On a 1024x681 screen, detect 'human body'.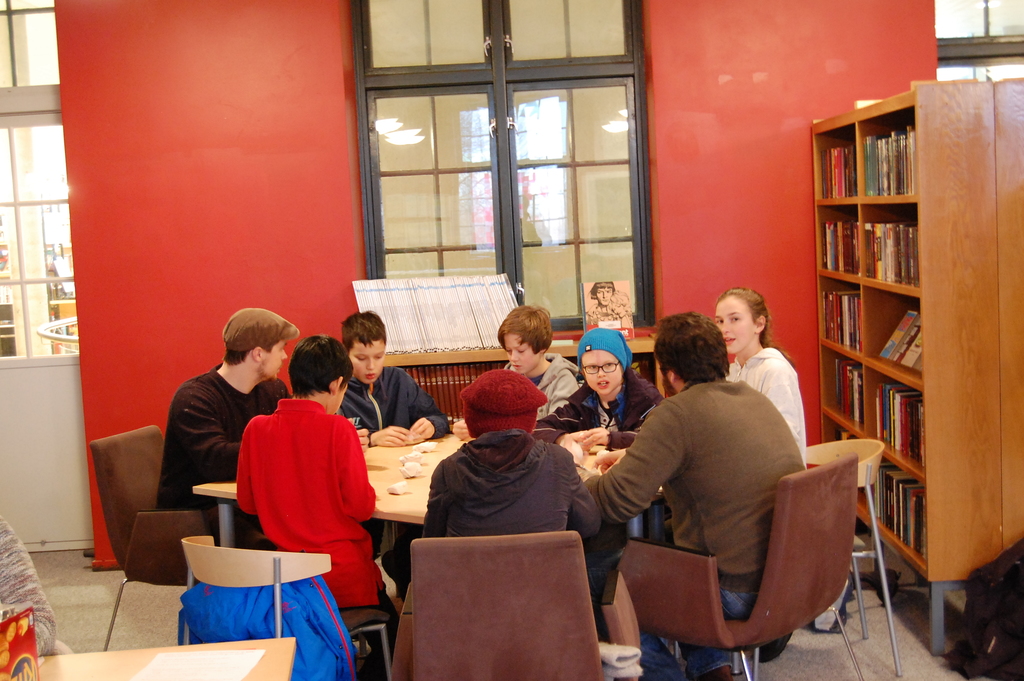
Rect(417, 432, 609, 540).
